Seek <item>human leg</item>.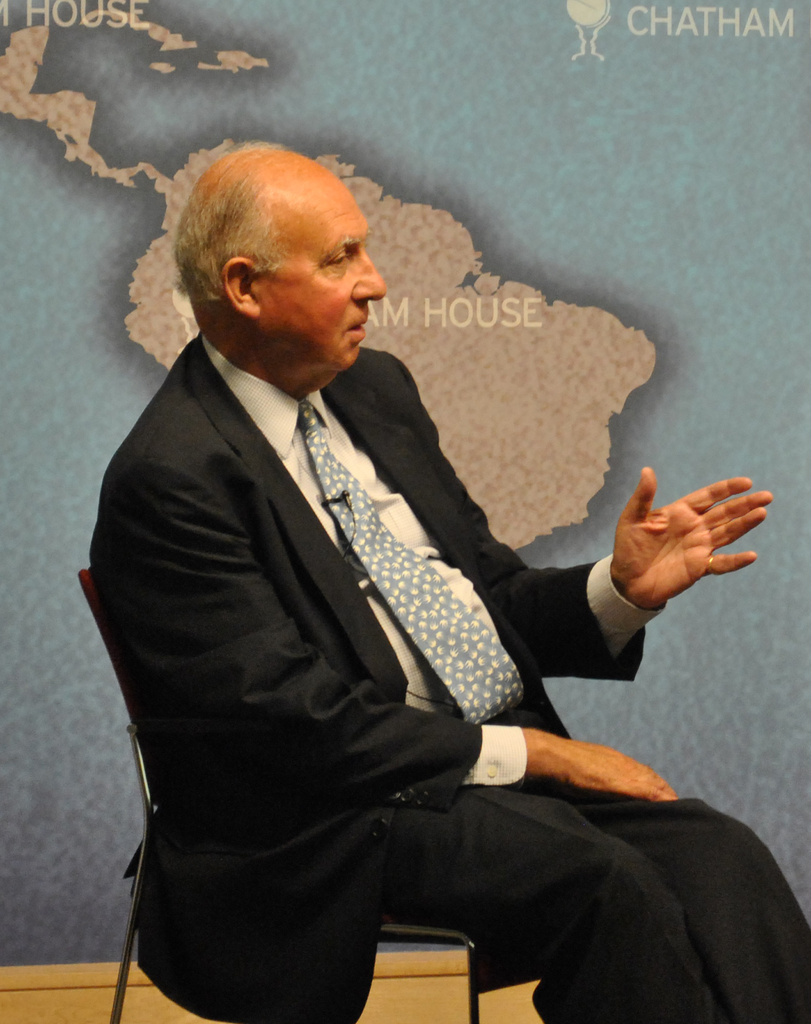
{"x1": 524, "y1": 783, "x2": 810, "y2": 1023}.
